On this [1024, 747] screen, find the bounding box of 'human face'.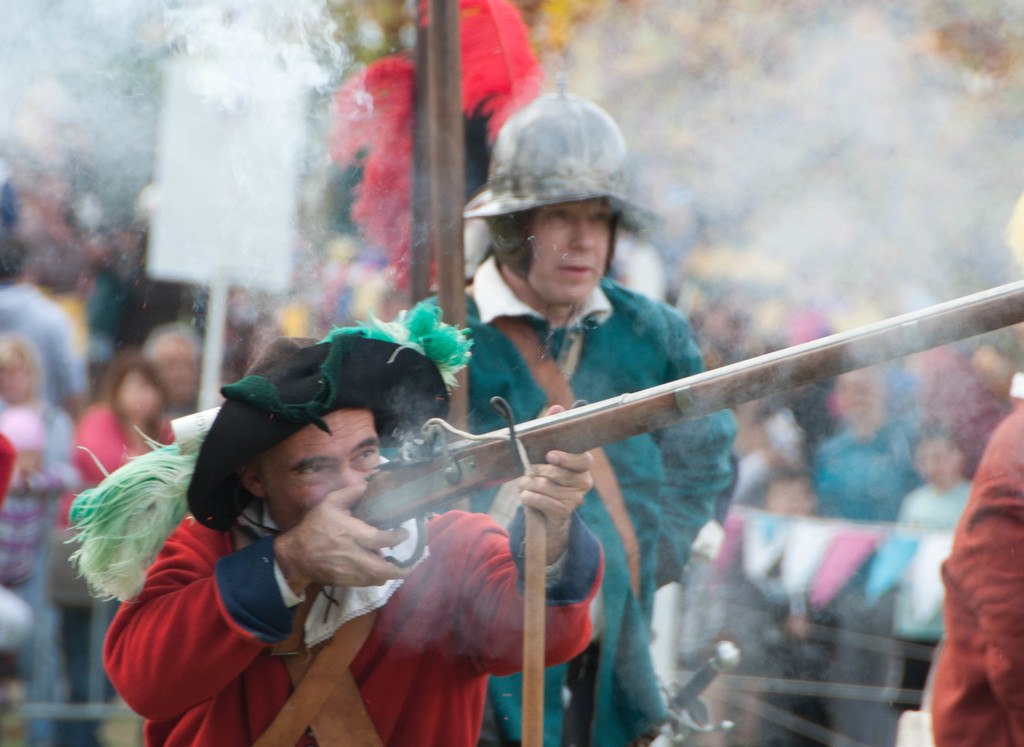
Bounding box: detection(532, 202, 607, 301).
